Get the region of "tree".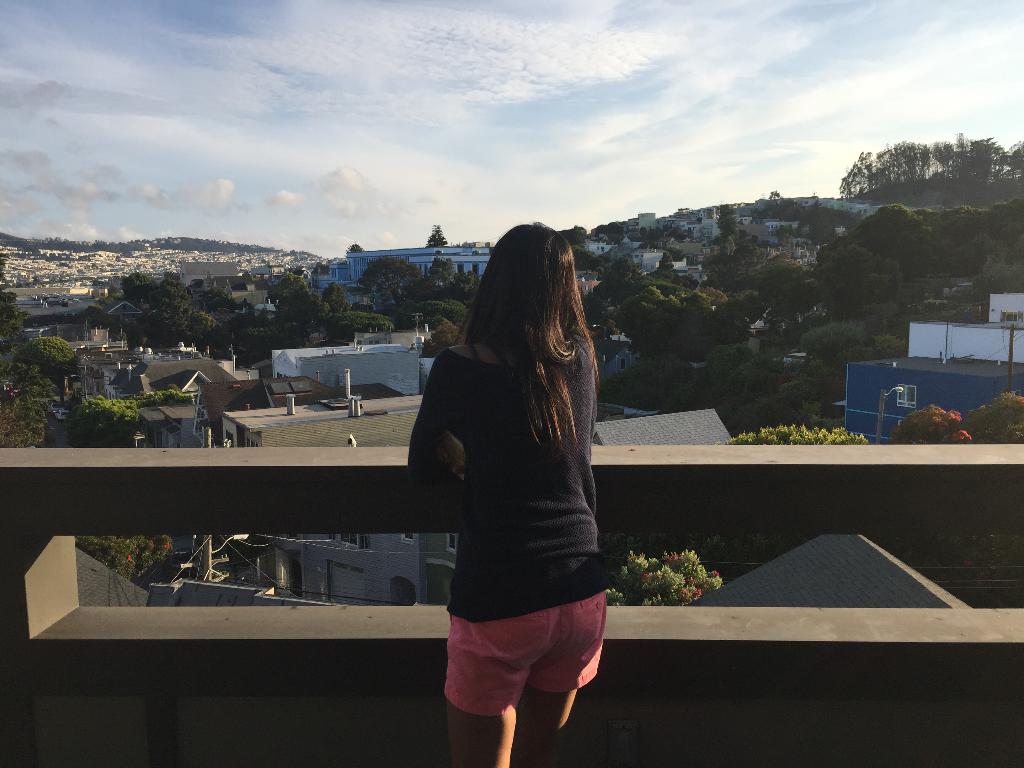
<region>149, 279, 204, 348</region>.
